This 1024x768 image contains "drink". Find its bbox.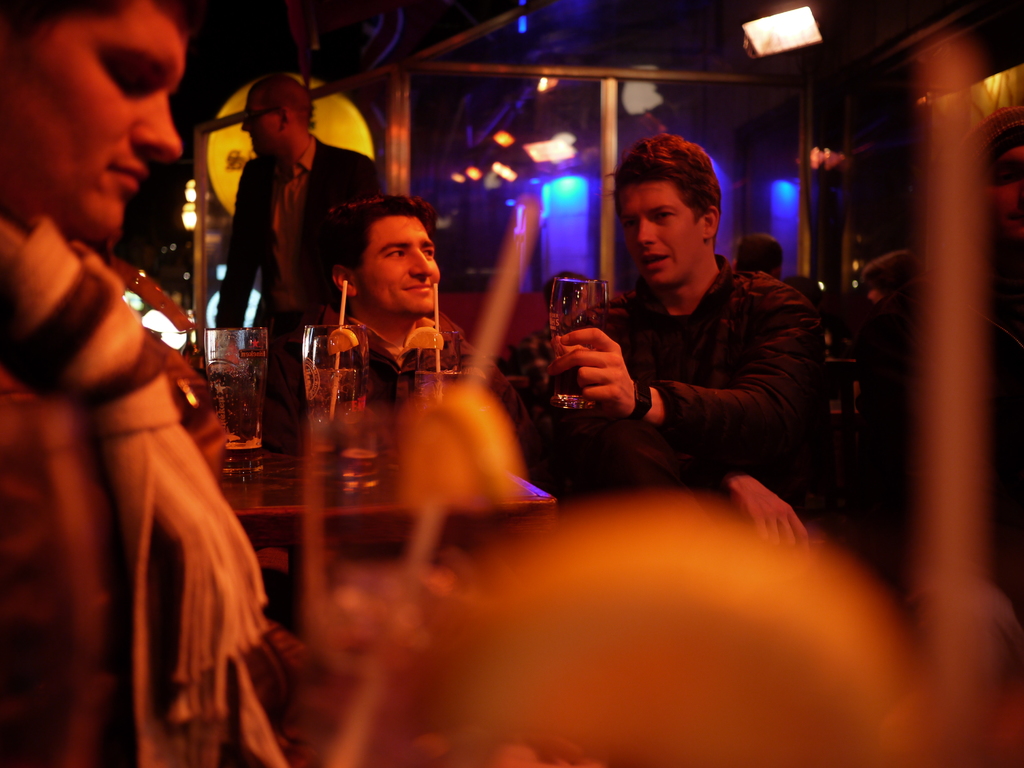
(298, 318, 368, 444).
